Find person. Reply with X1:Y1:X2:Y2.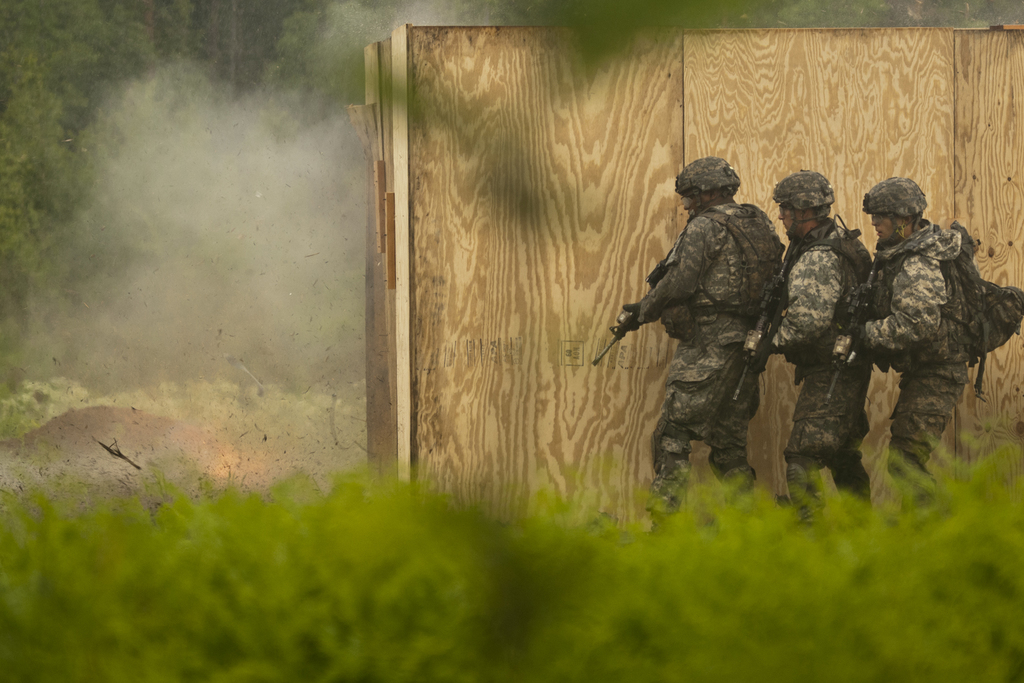
850:174:973:495.
